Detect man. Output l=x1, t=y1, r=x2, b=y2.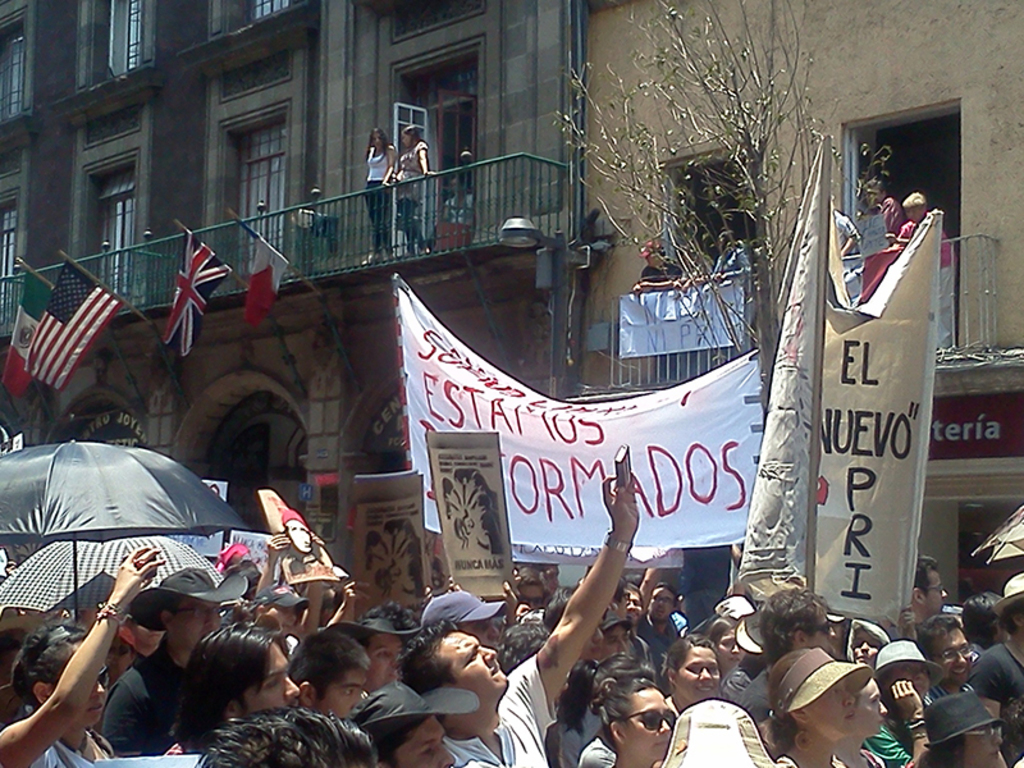
l=854, t=173, r=892, b=262.
